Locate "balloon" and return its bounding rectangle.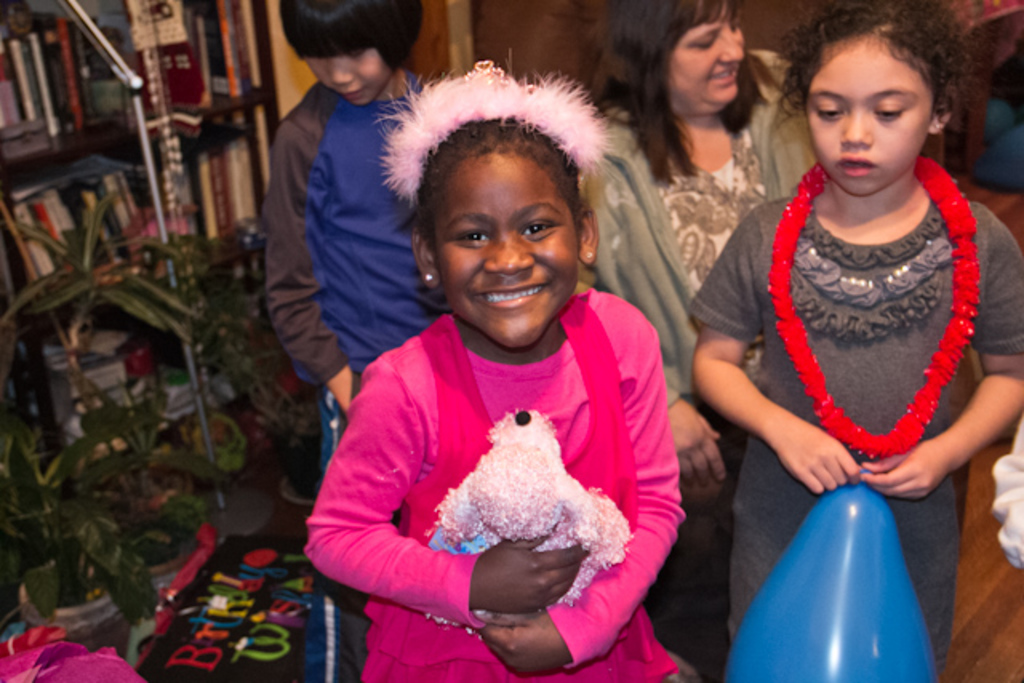
(722, 475, 938, 681).
